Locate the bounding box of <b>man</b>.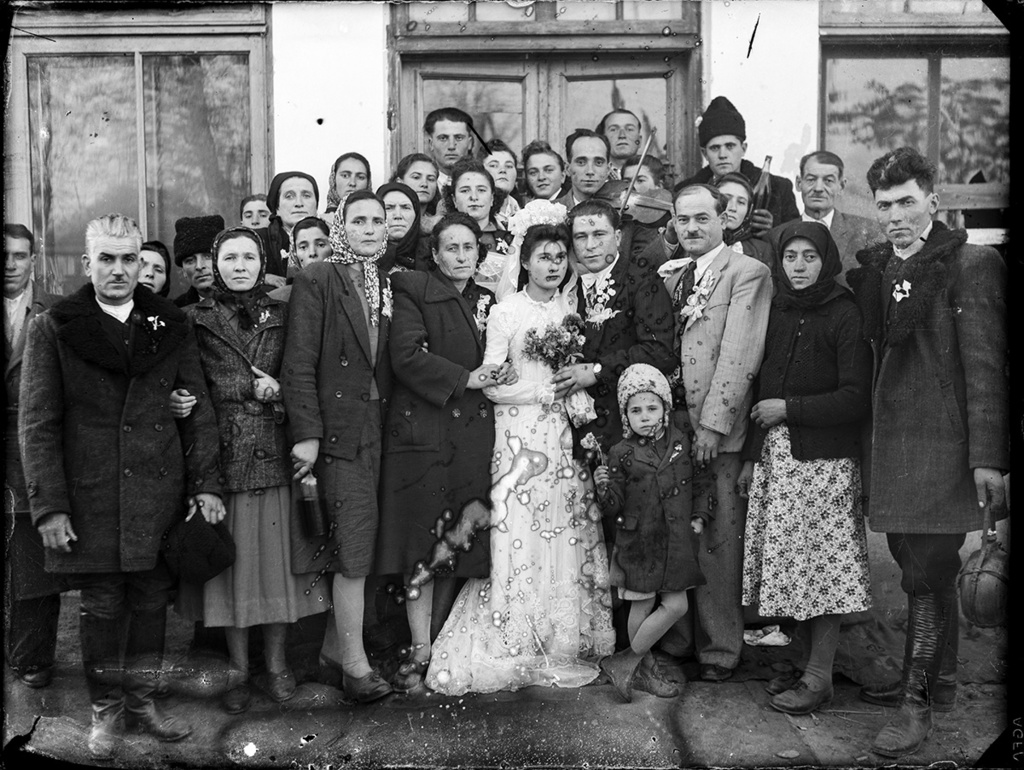
Bounding box: bbox(10, 210, 224, 760).
